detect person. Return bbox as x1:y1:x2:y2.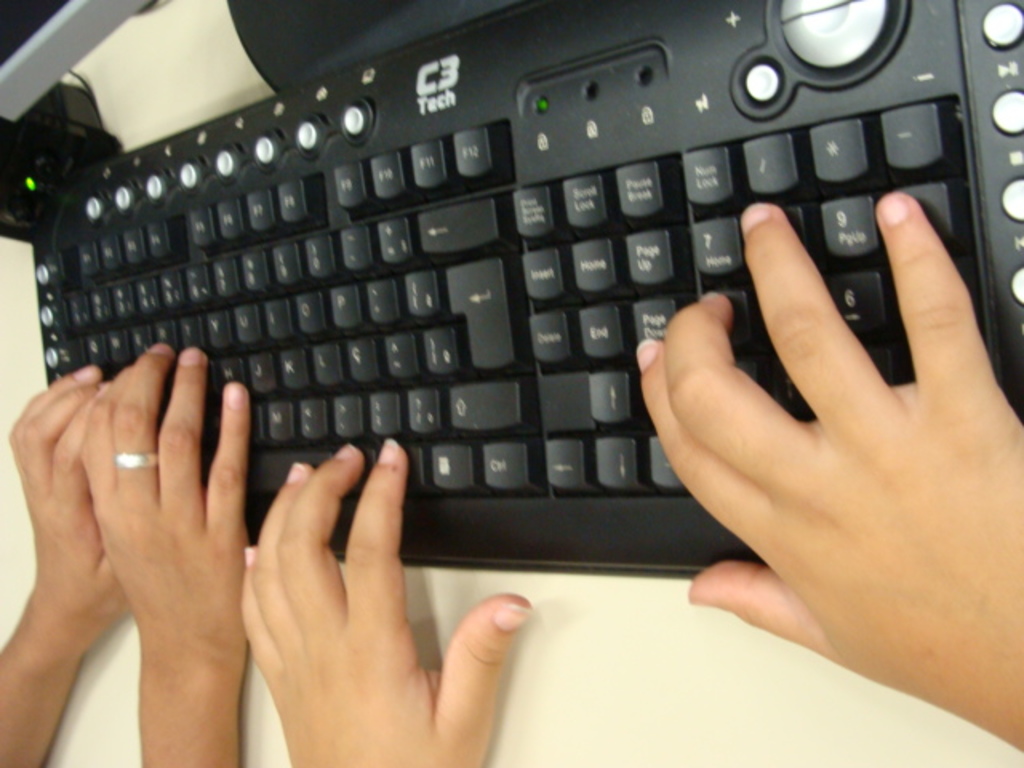
0:339:246:766.
